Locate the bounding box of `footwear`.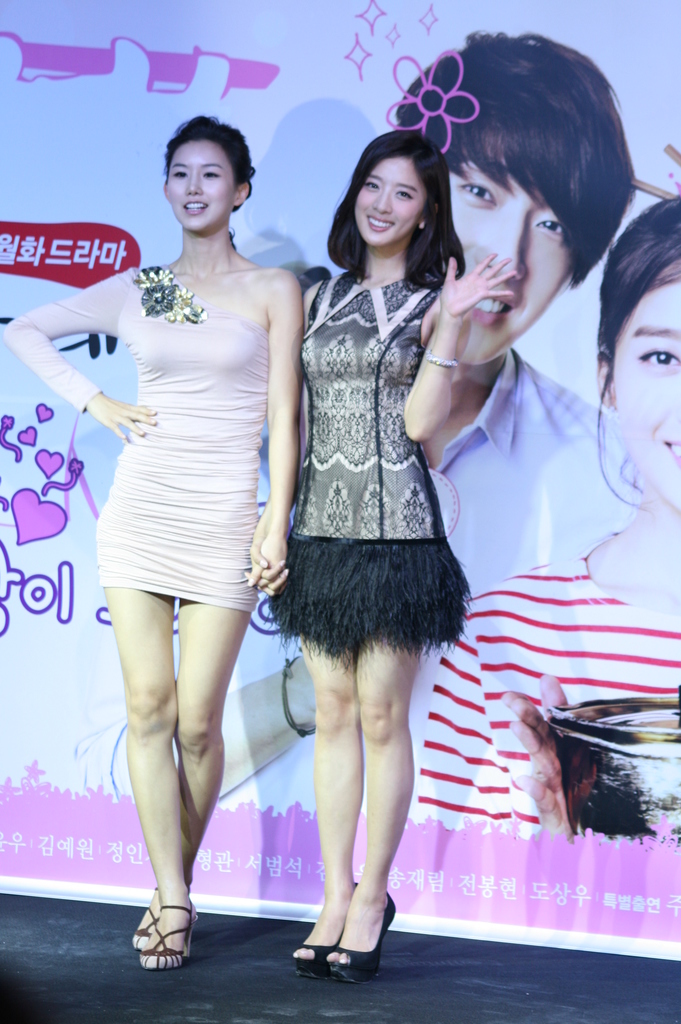
Bounding box: [127,905,199,974].
